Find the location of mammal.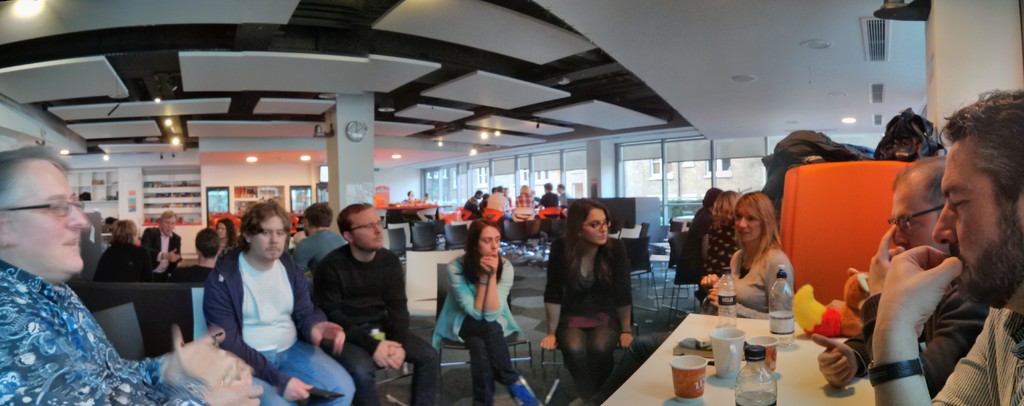
Location: box(701, 189, 756, 298).
